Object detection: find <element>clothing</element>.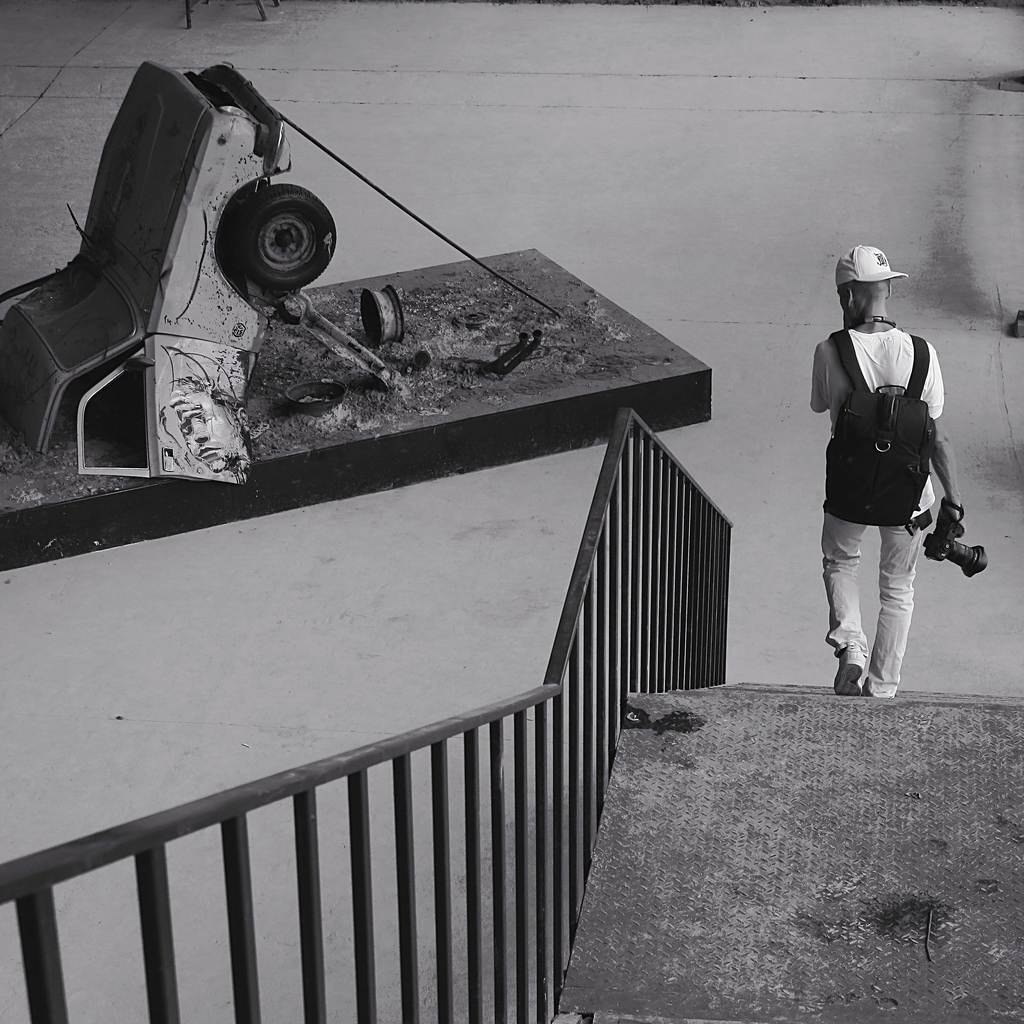
{"left": 815, "top": 232, "right": 925, "bottom": 292}.
